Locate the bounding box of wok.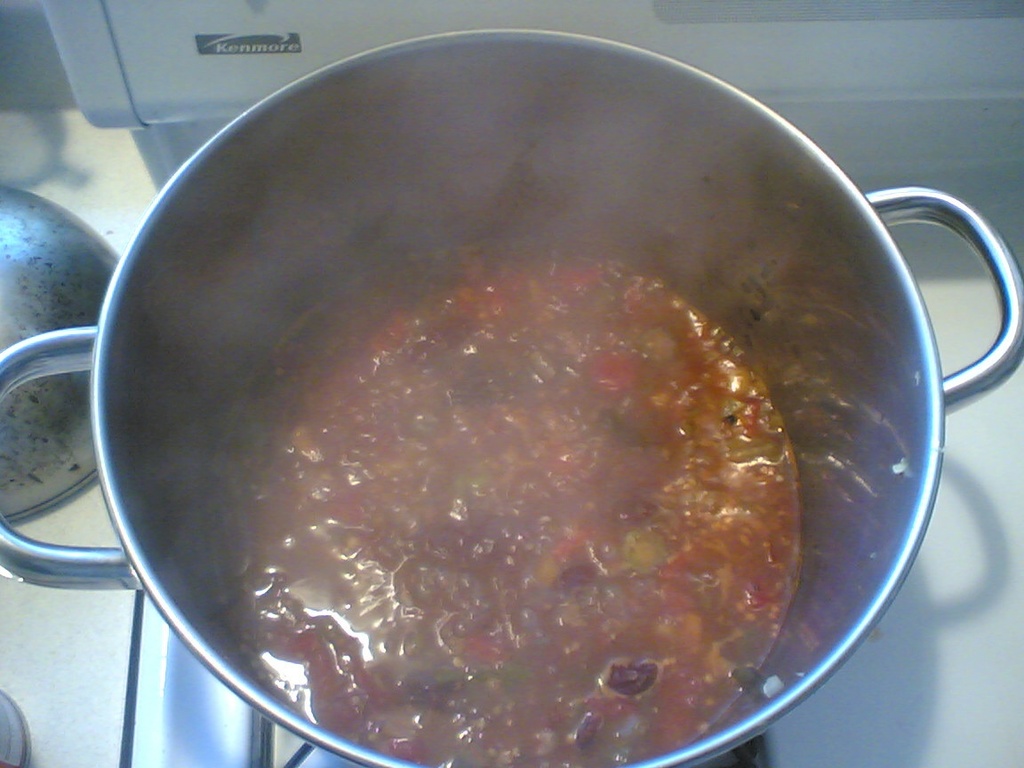
Bounding box: BBox(0, 20, 1023, 767).
